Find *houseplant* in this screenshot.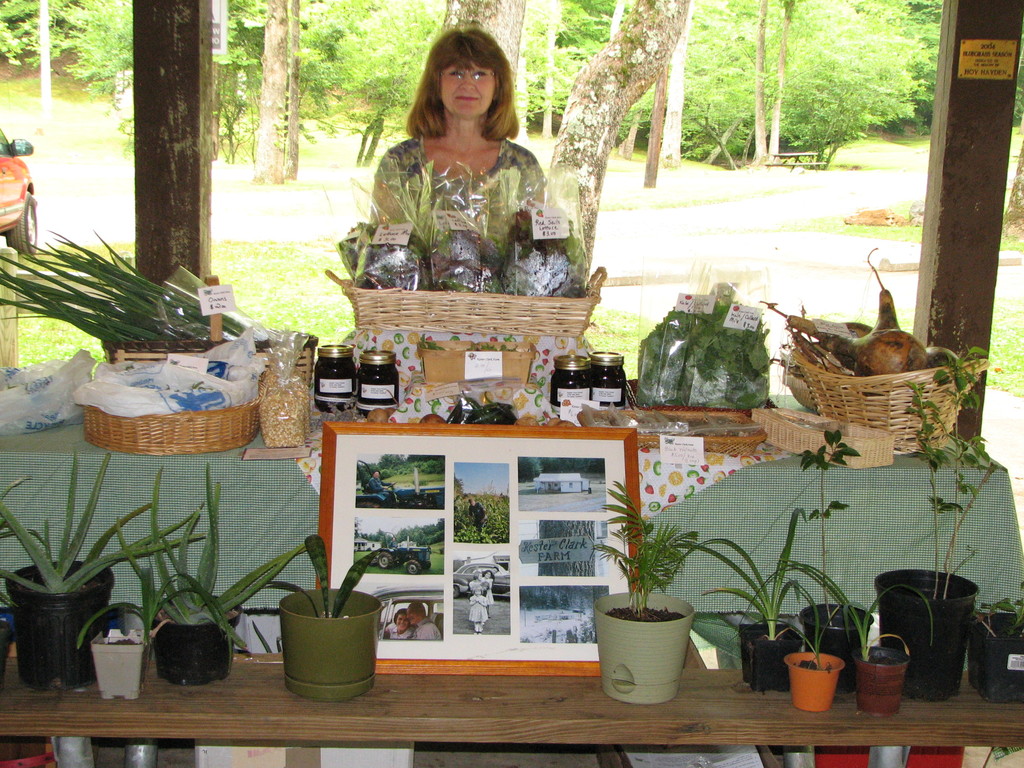
The bounding box for *houseplant* is 765/590/844/704.
